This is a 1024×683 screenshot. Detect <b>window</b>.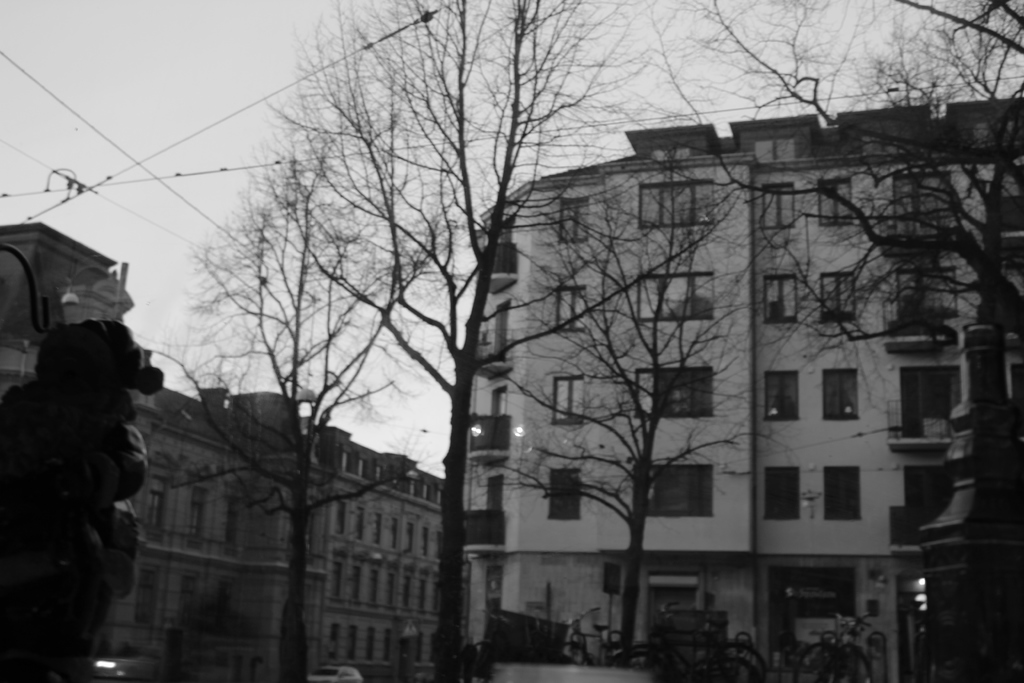
crop(767, 366, 800, 424).
